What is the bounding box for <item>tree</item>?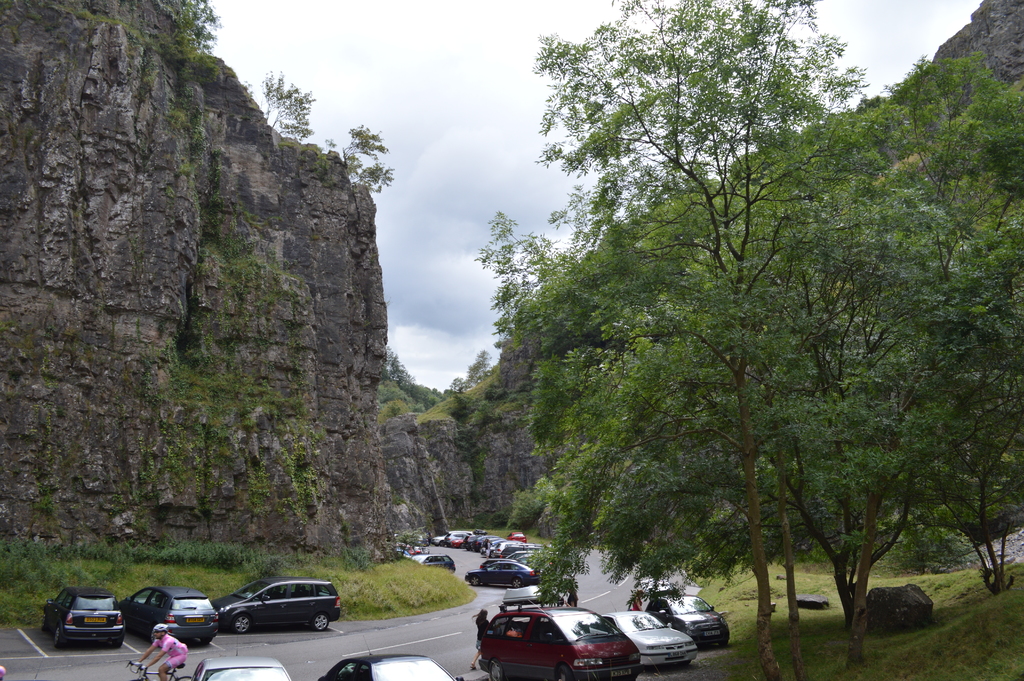
<bbox>262, 69, 317, 145</bbox>.
